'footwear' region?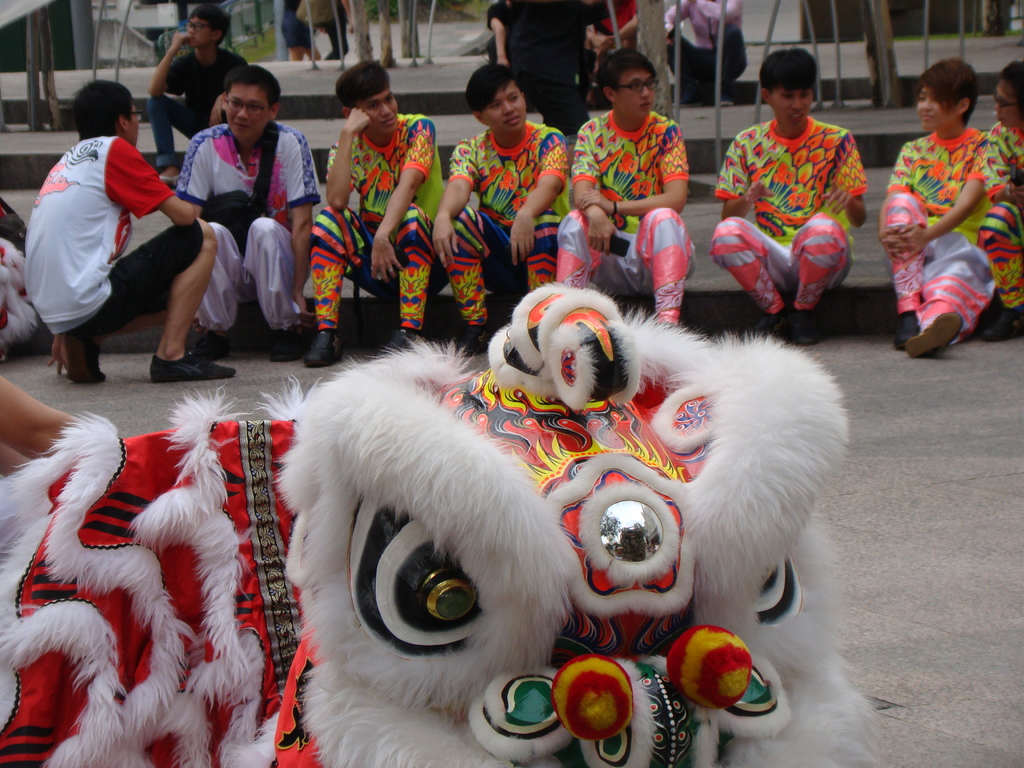
box(893, 311, 922, 349)
